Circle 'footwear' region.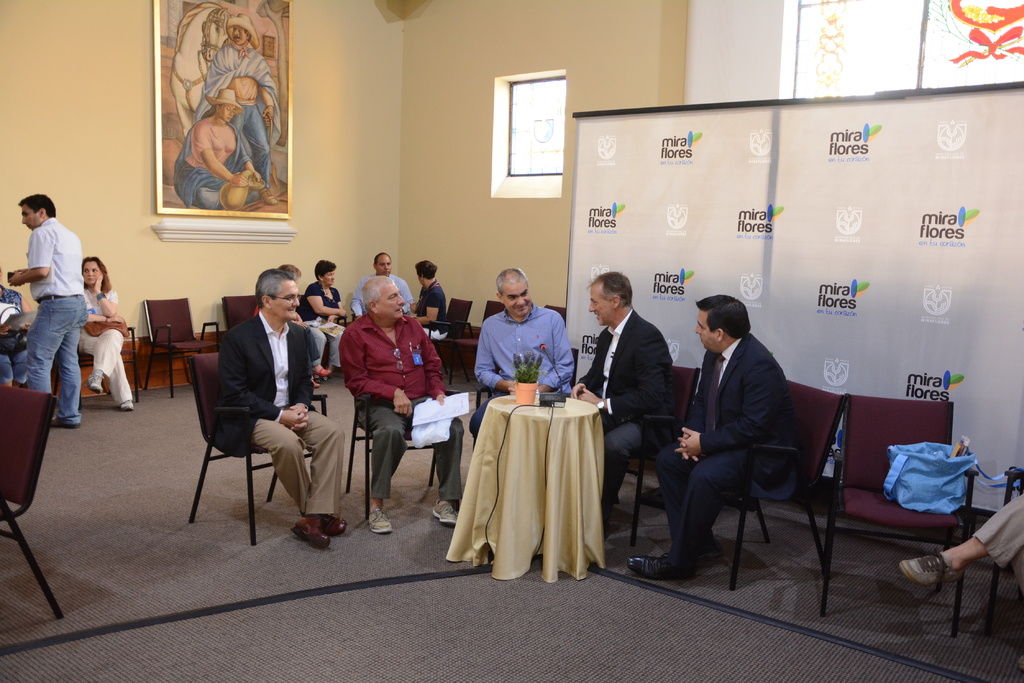
Region: 622,552,672,584.
